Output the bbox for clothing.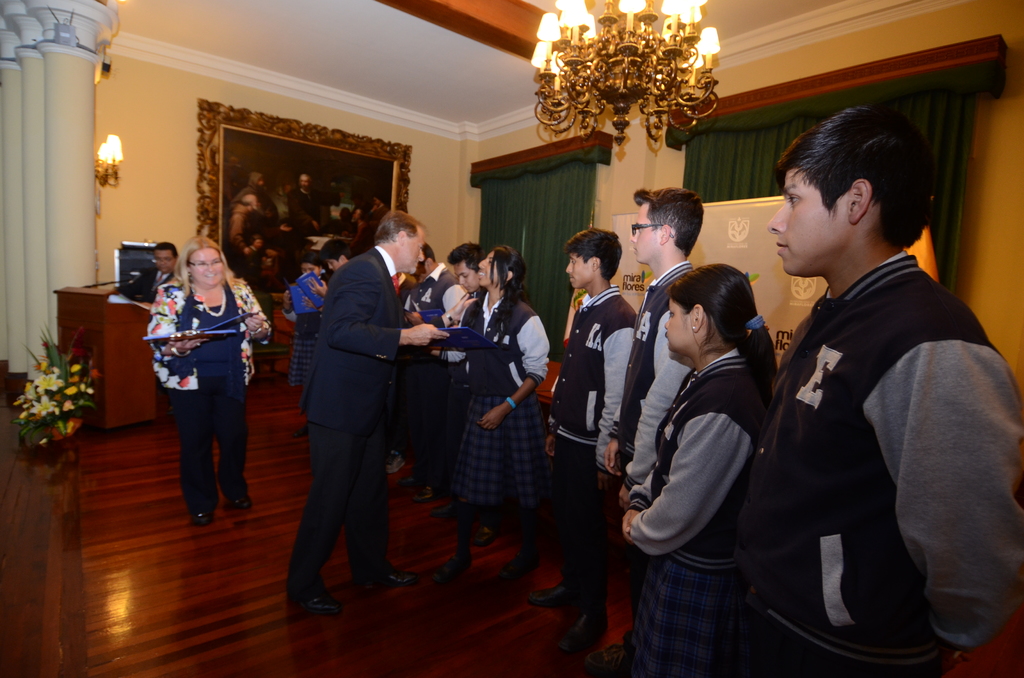
[x1=142, y1=278, x2=276, y2=494].
